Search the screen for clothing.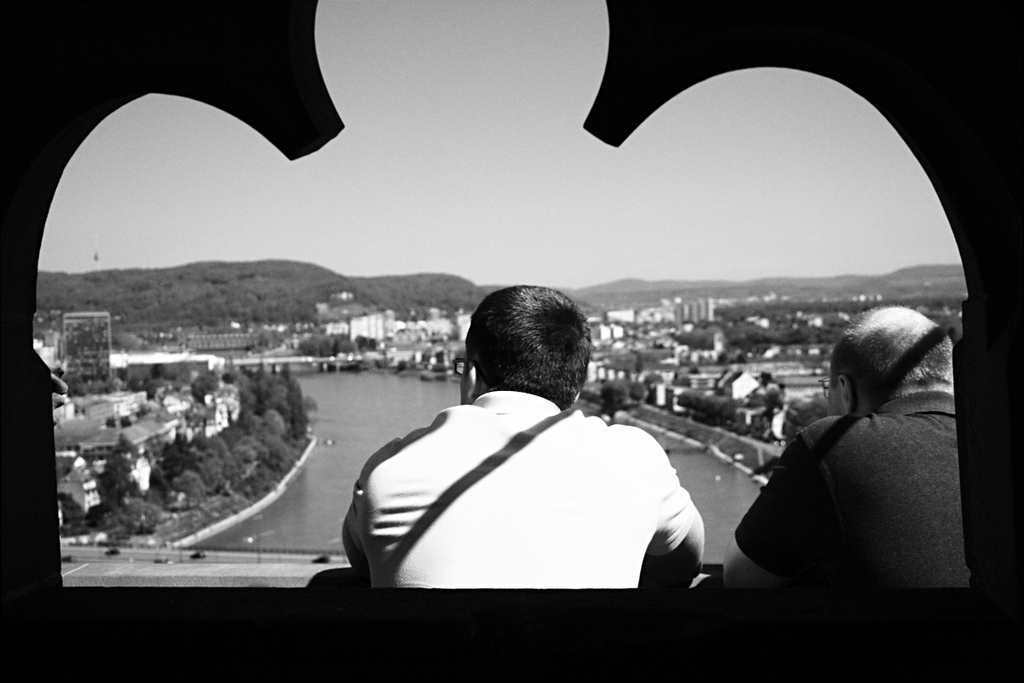
Found at (x1=725, y1=380, x2=965, y2=592).
